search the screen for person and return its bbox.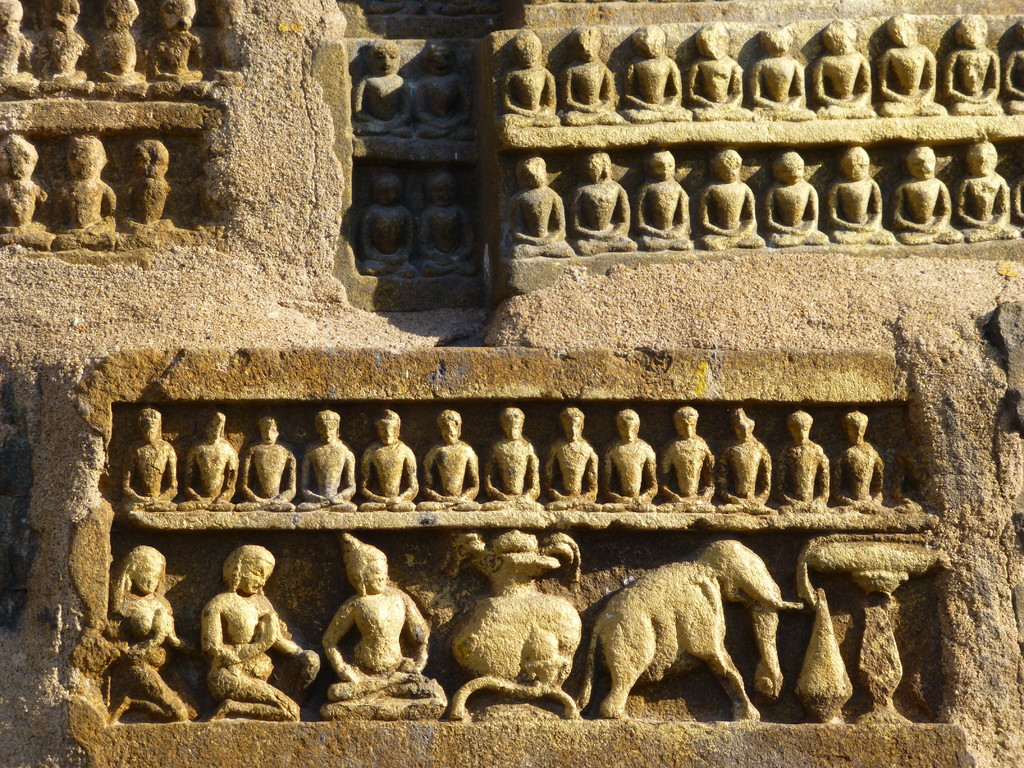
Found: <bbox>123, 406, 181, 514</bbox>.
